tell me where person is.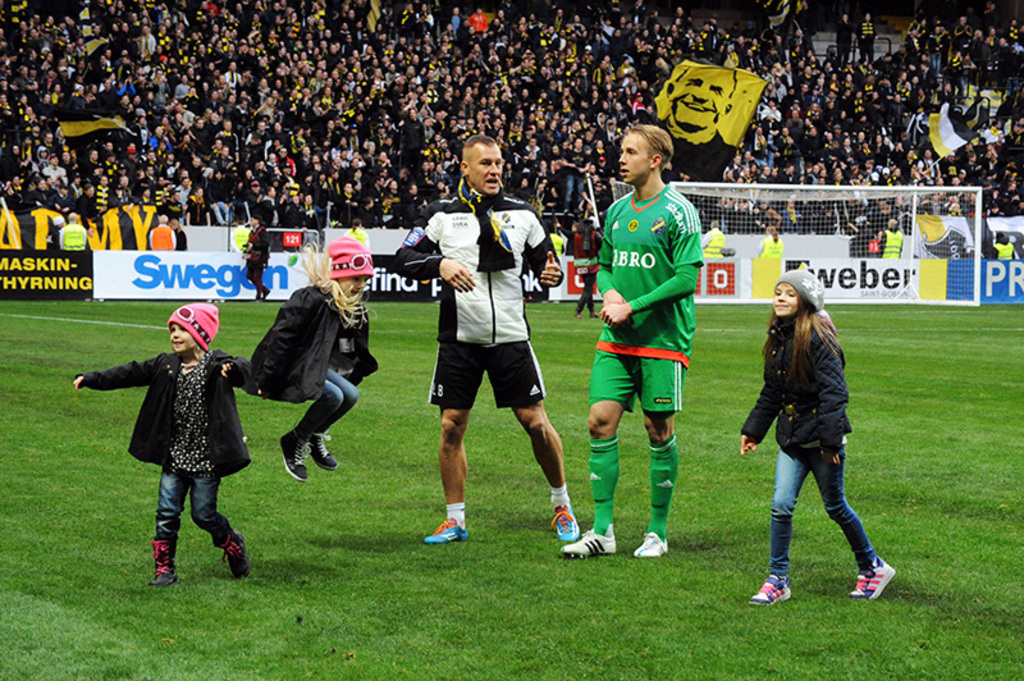
person is at (left=241, top=212, right=273, bottom=301).
